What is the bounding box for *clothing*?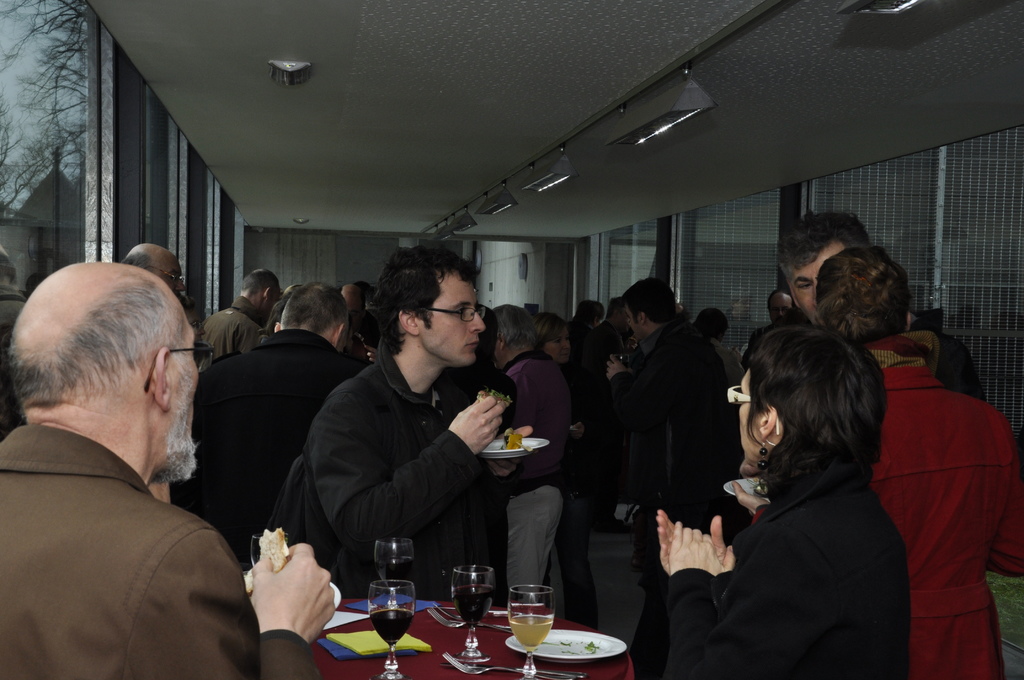
[598,307,743,677].
